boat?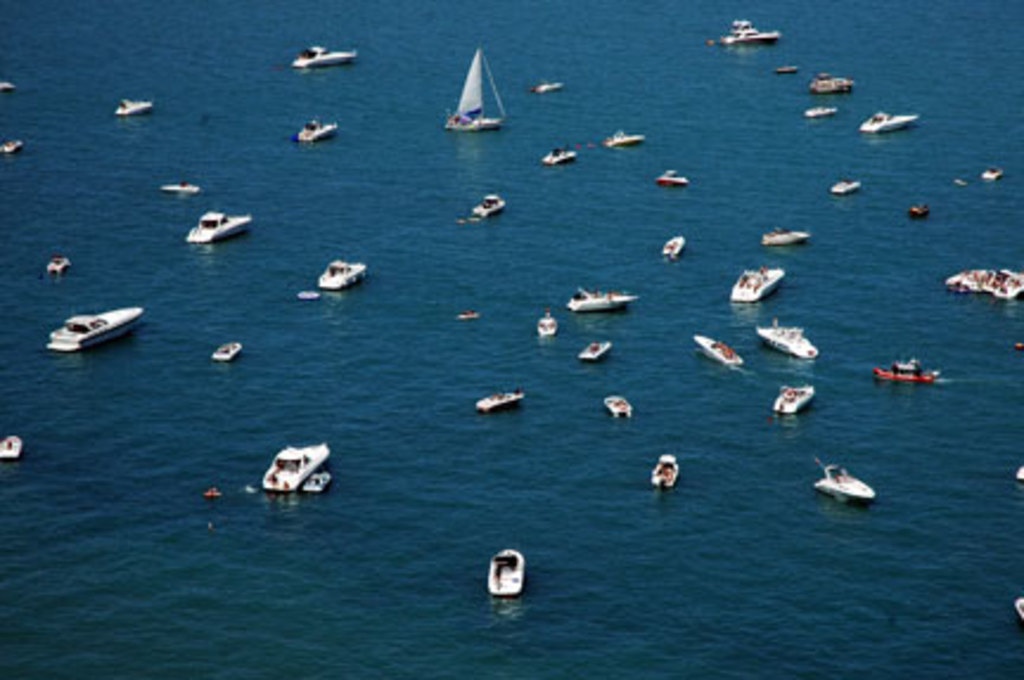
box=[659, 166, 690, 187]
